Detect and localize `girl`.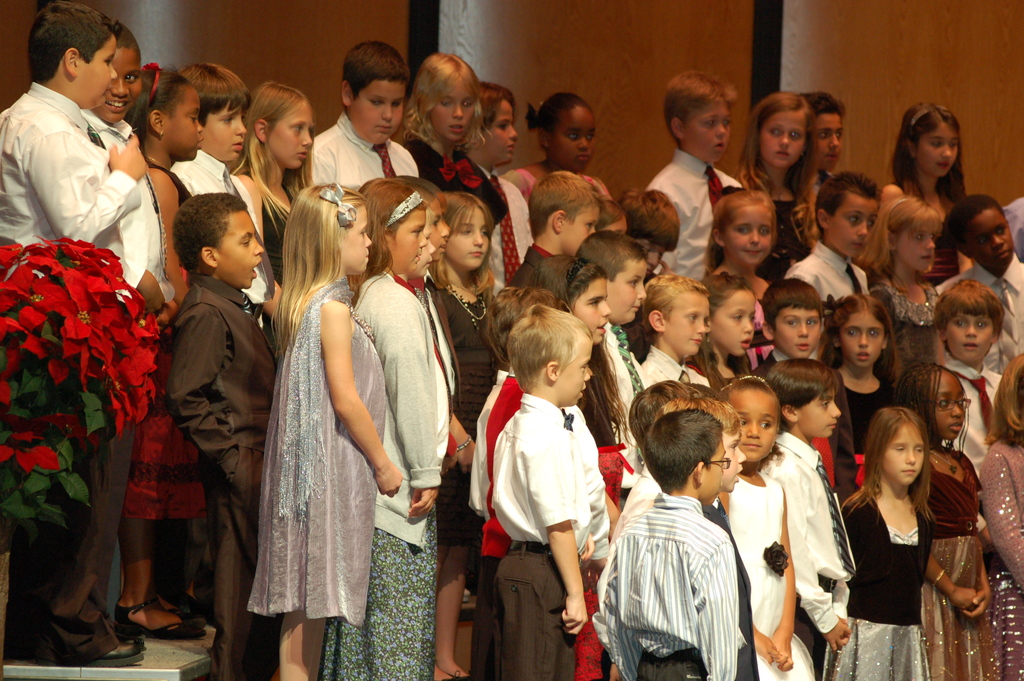
Localized at [435,195,493,677].
